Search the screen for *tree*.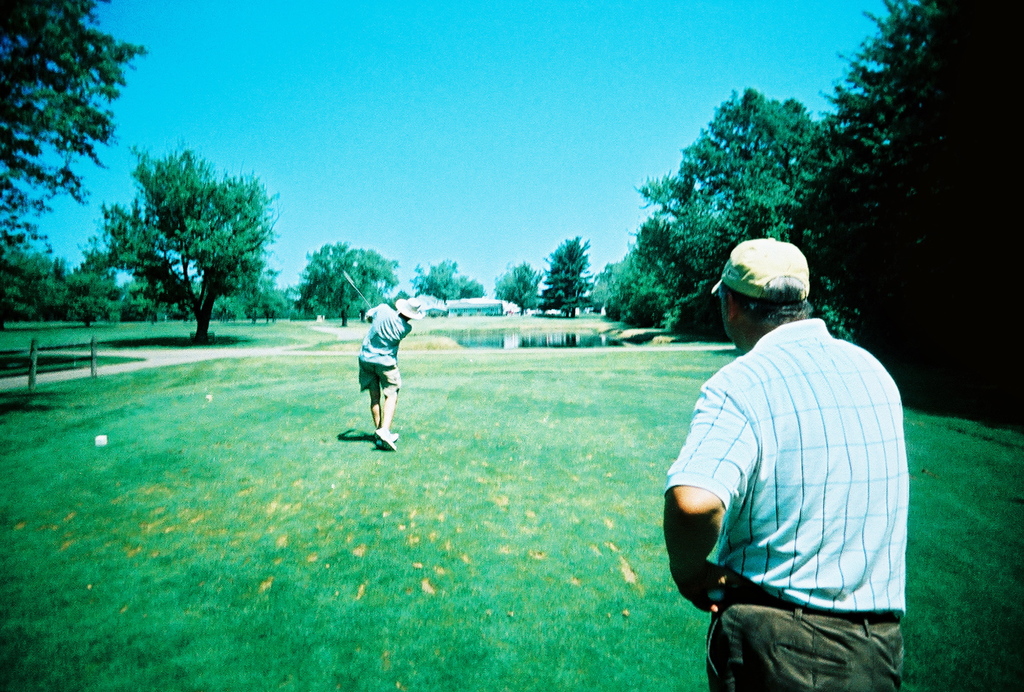
Found at (635, 82, 863, 340).
